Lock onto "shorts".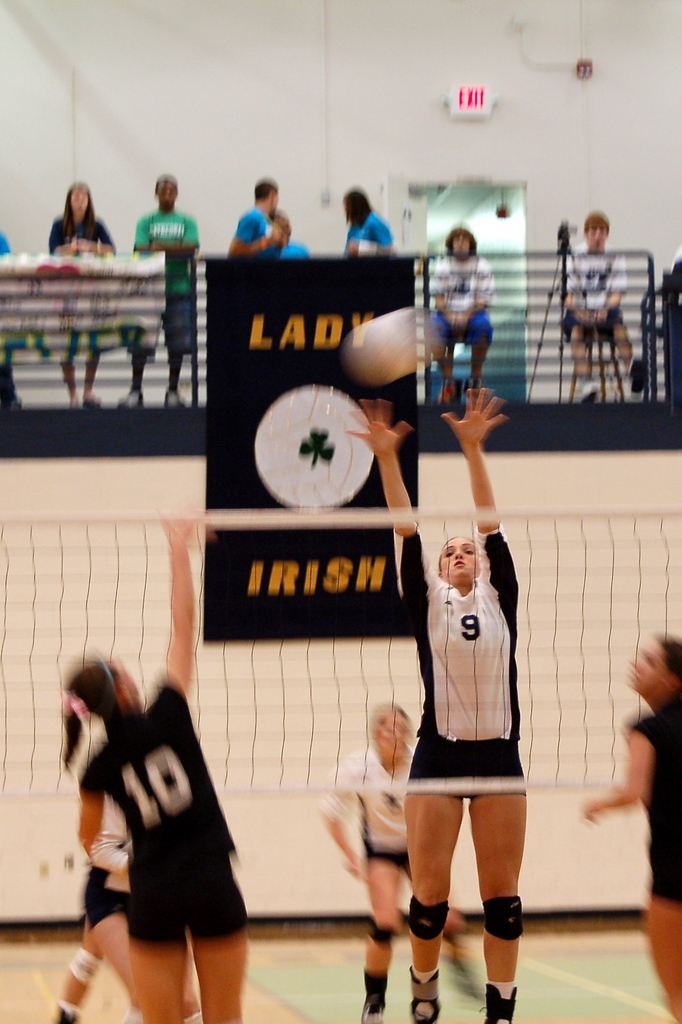
Locked: 648 844 681 907.
